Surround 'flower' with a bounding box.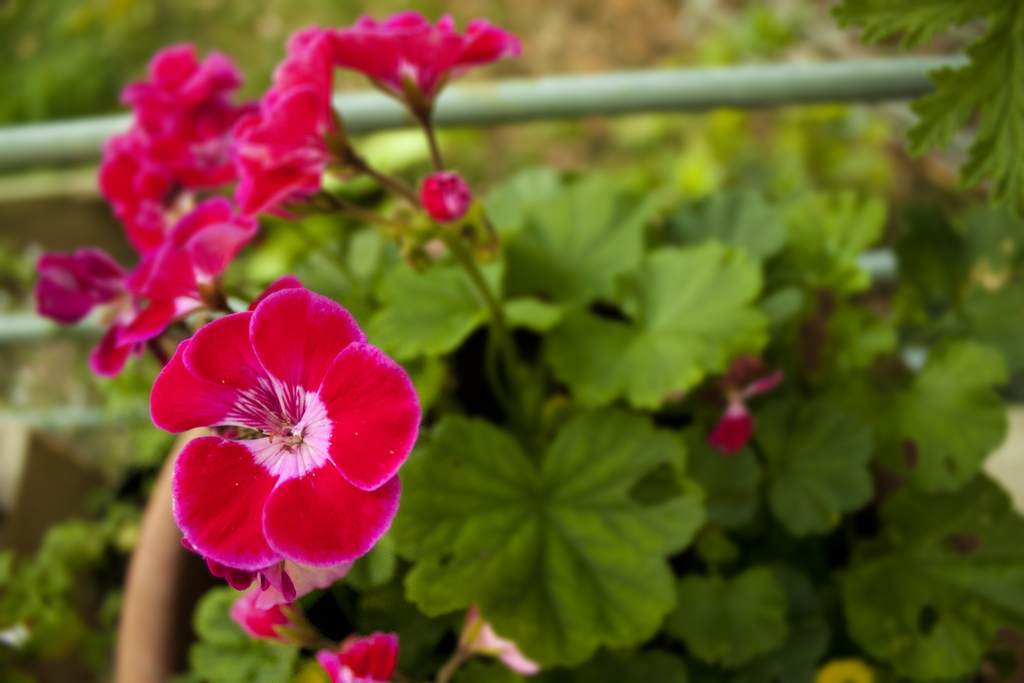
[x1=152, y1=279, x2=417, y2=598].
